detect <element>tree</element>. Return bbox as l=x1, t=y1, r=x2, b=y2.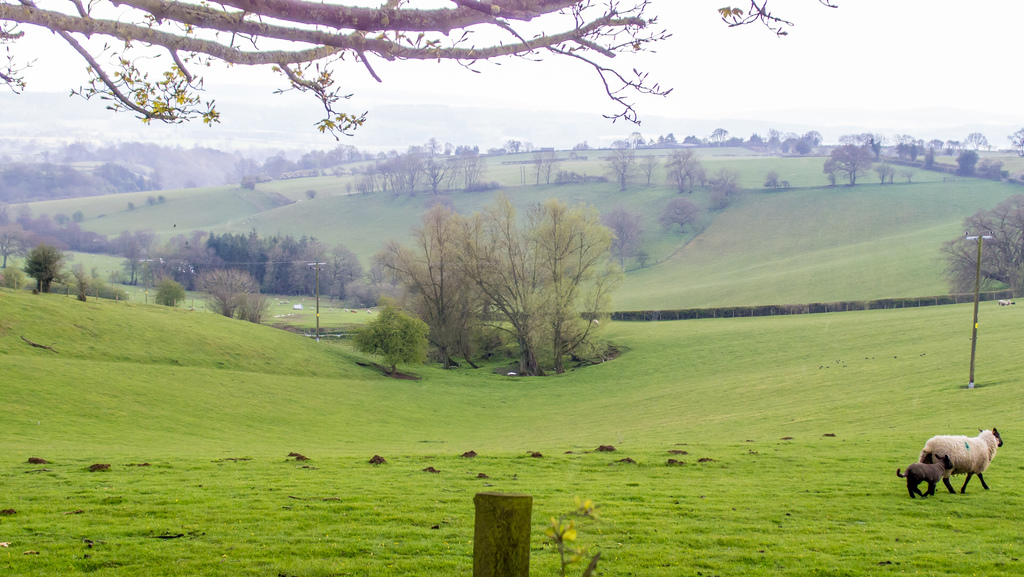
l=825, t=144, r=876, b=185.
